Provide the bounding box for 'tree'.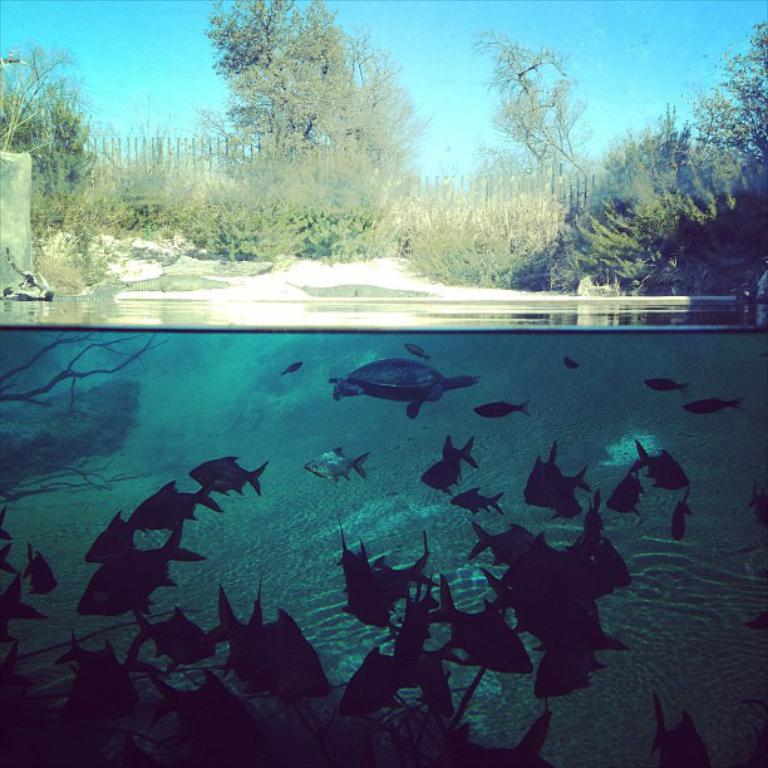
x1=0, y1=40, x2=70, y2=161.
